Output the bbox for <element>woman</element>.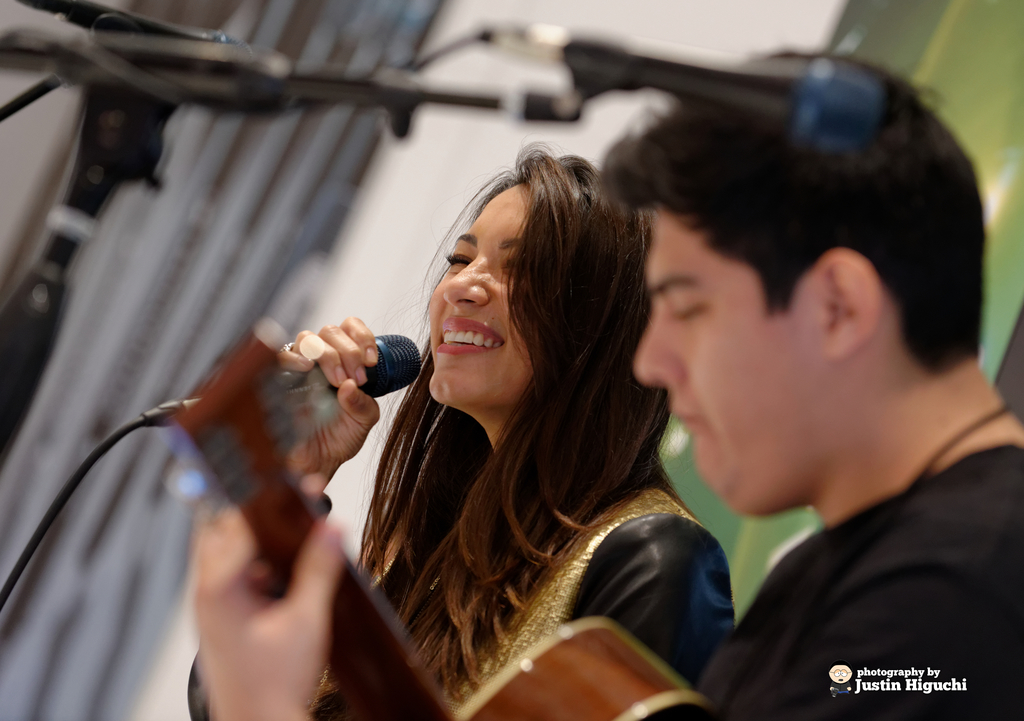
BBox(179, 151, 742, 720).
